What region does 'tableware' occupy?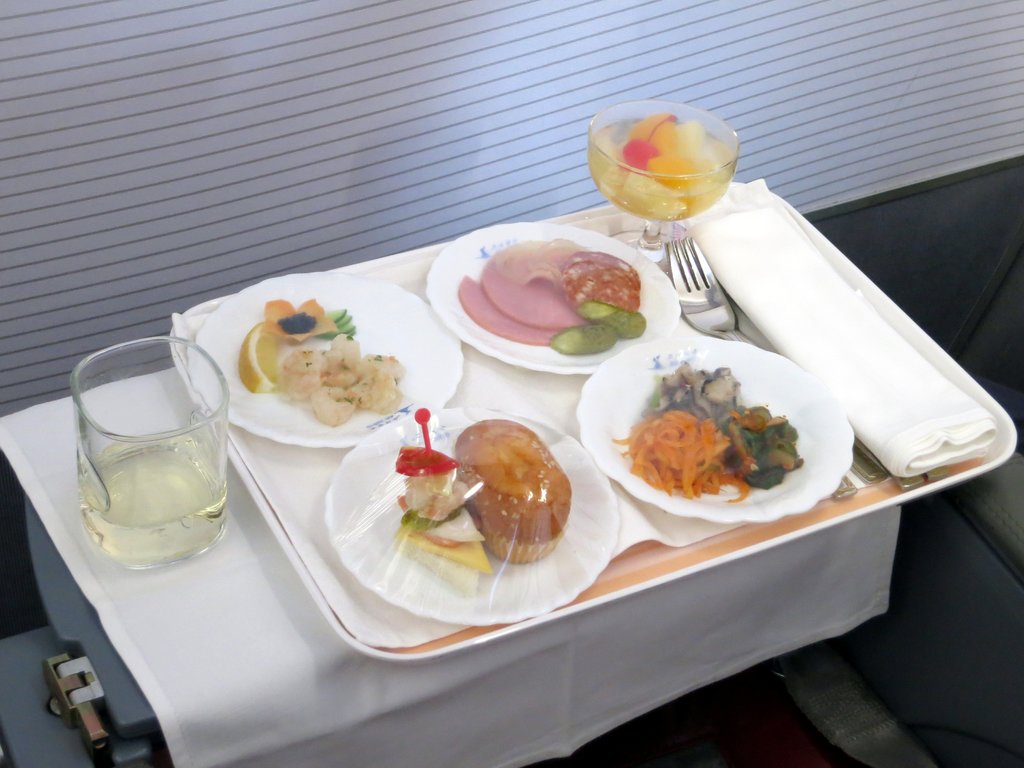
587, 100, 738, 278.
